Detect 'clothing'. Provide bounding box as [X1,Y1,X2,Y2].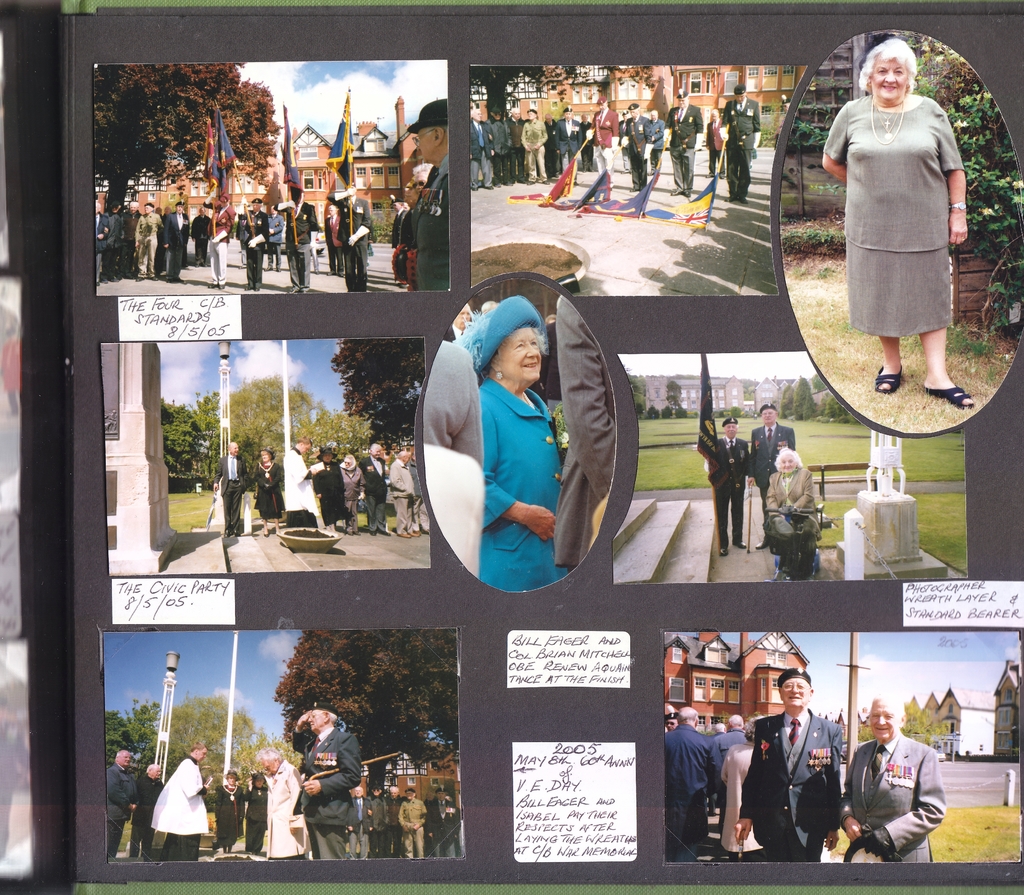
[851,730,947,866].
